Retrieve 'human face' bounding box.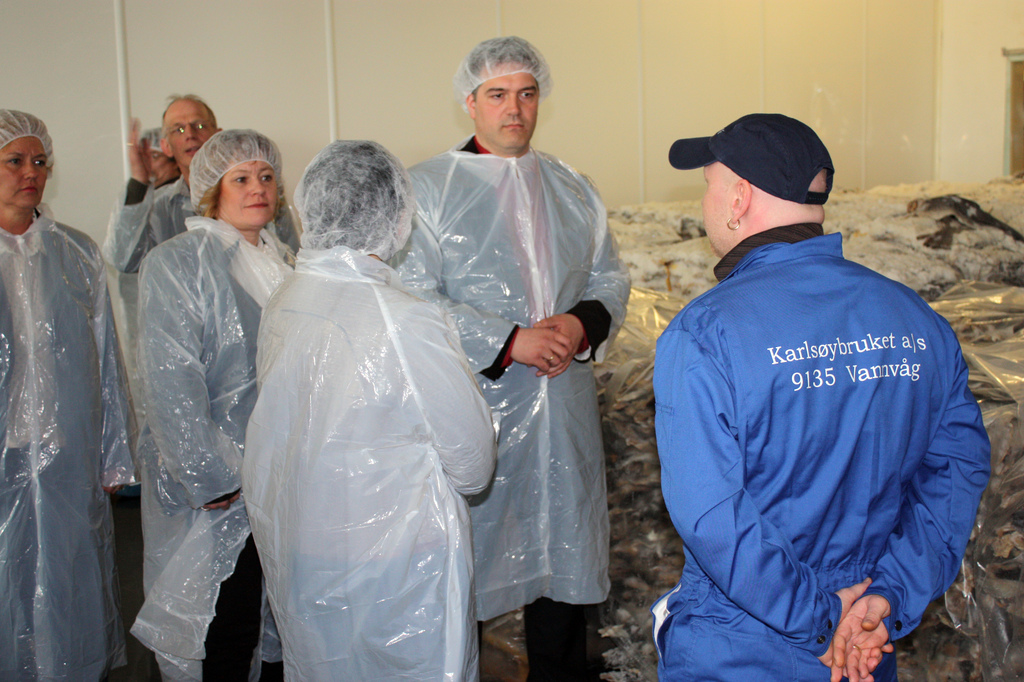
Bounding box: 216/162/277/227.
